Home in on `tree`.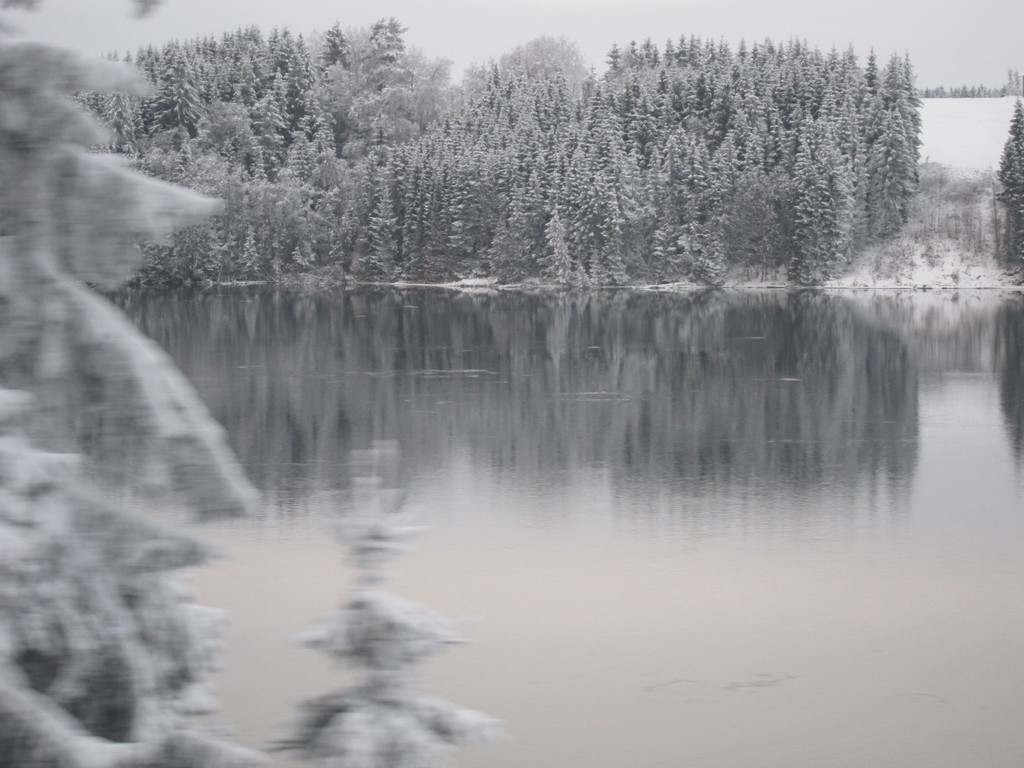
Homed in at l=0, t=0, r=504, b=767.
